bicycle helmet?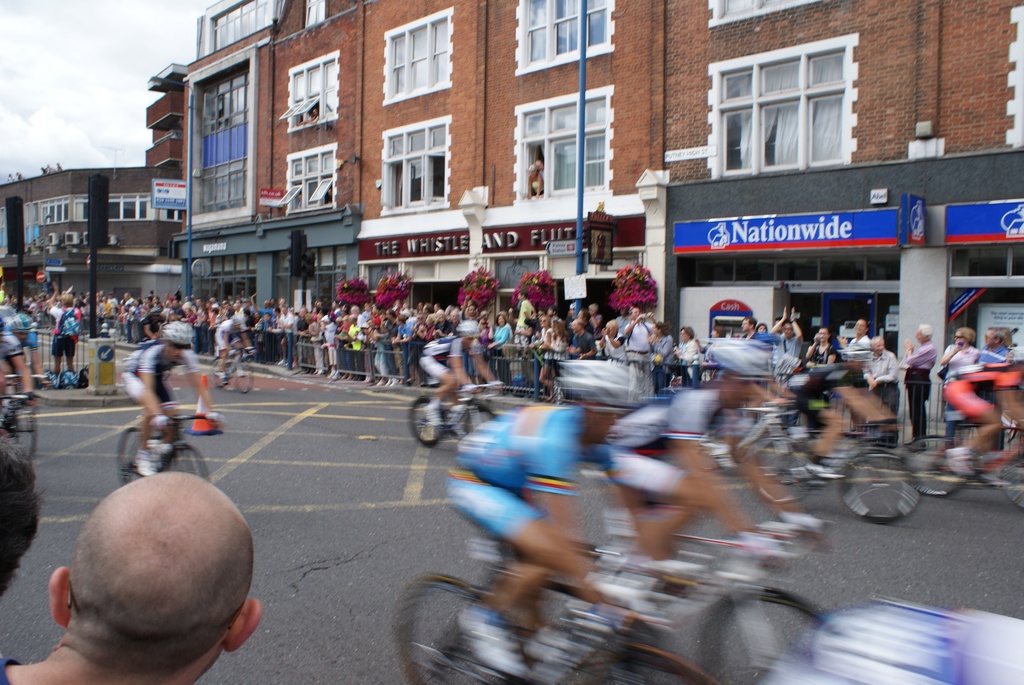
Rect(161, 321, 194, 346)
